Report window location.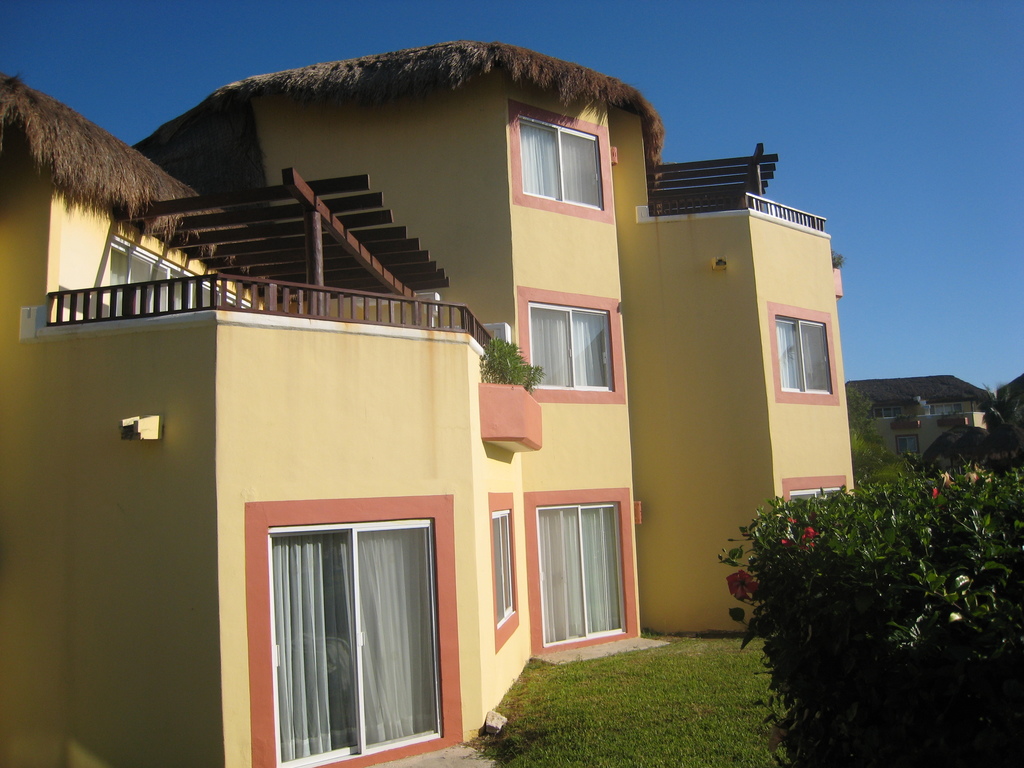
Report: 271, 523, 444, 765.
